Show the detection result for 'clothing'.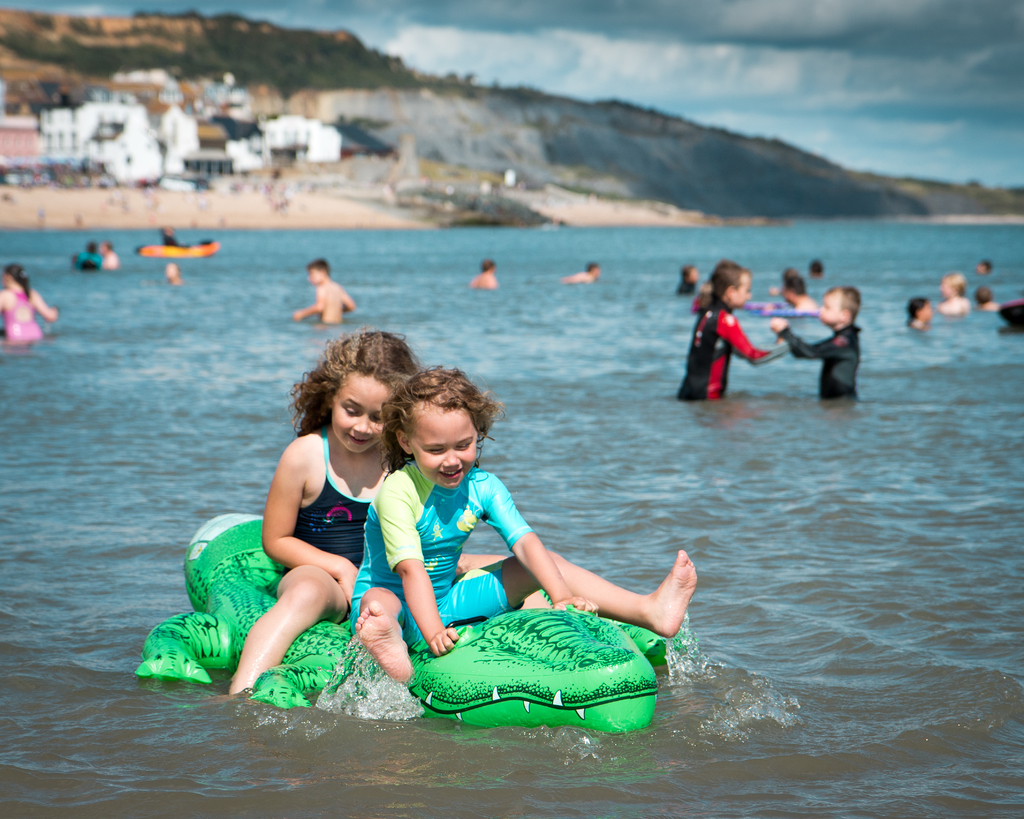
779,321,863,398.
